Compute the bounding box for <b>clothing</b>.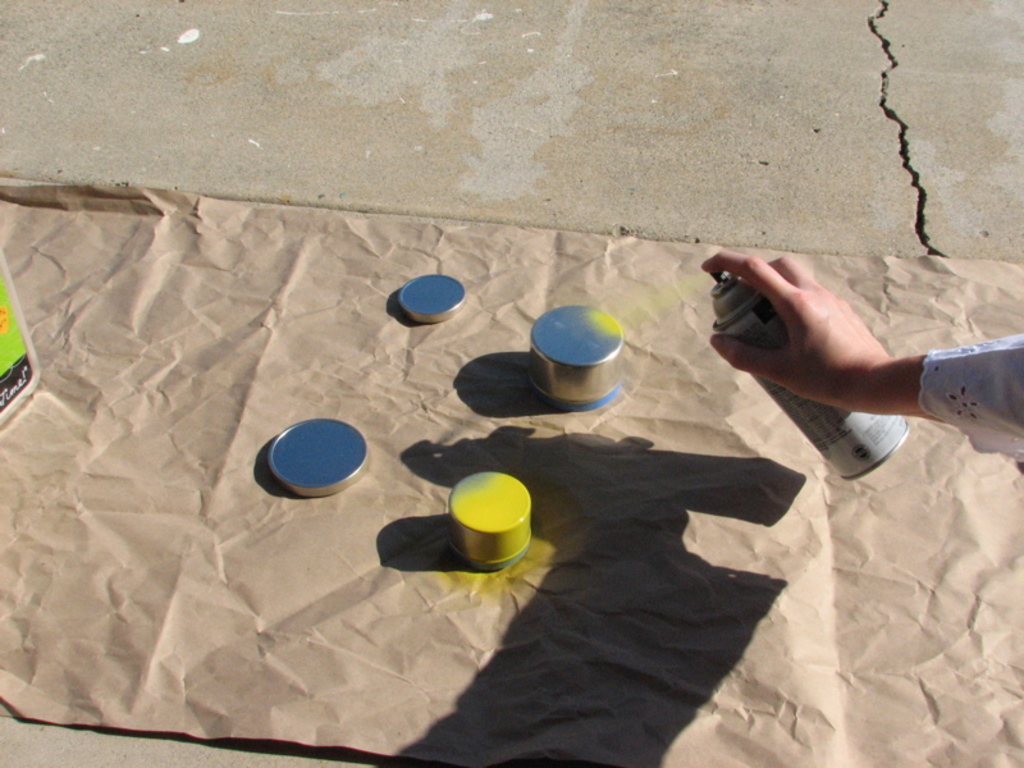
select_region(920, 324, 1023, 465).
